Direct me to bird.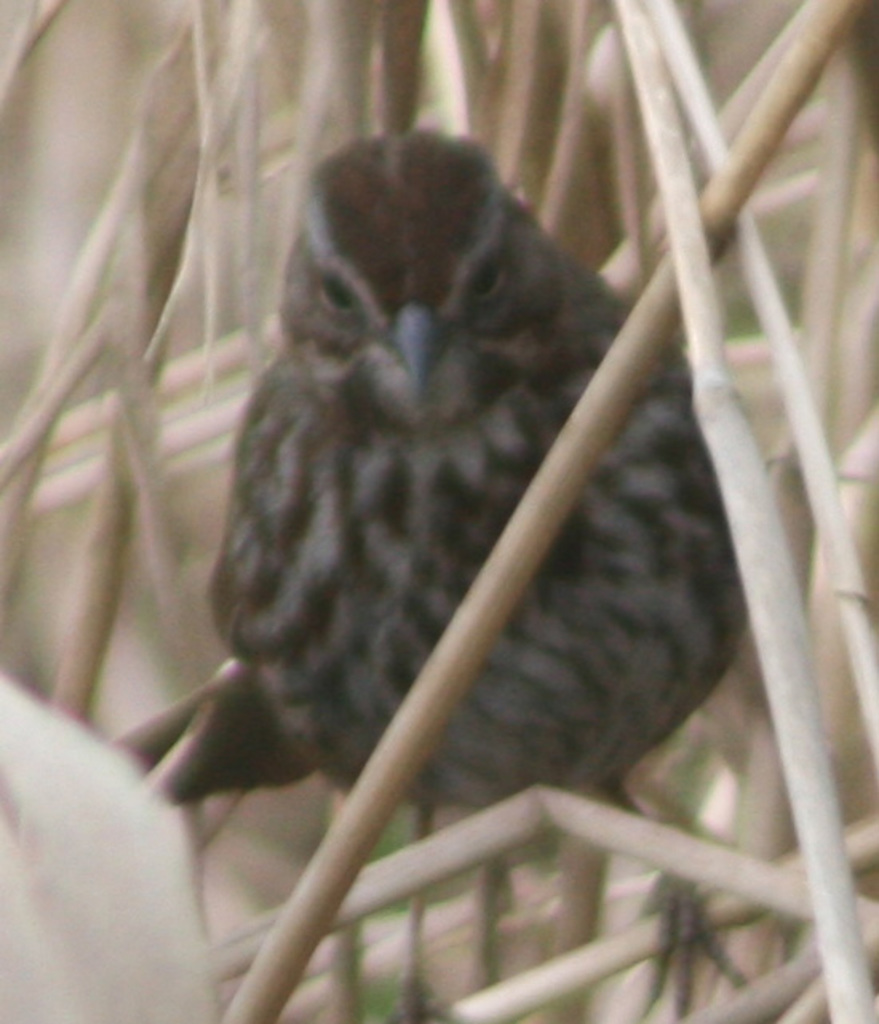
Direction: BBox(190, 105, 620, 807).
